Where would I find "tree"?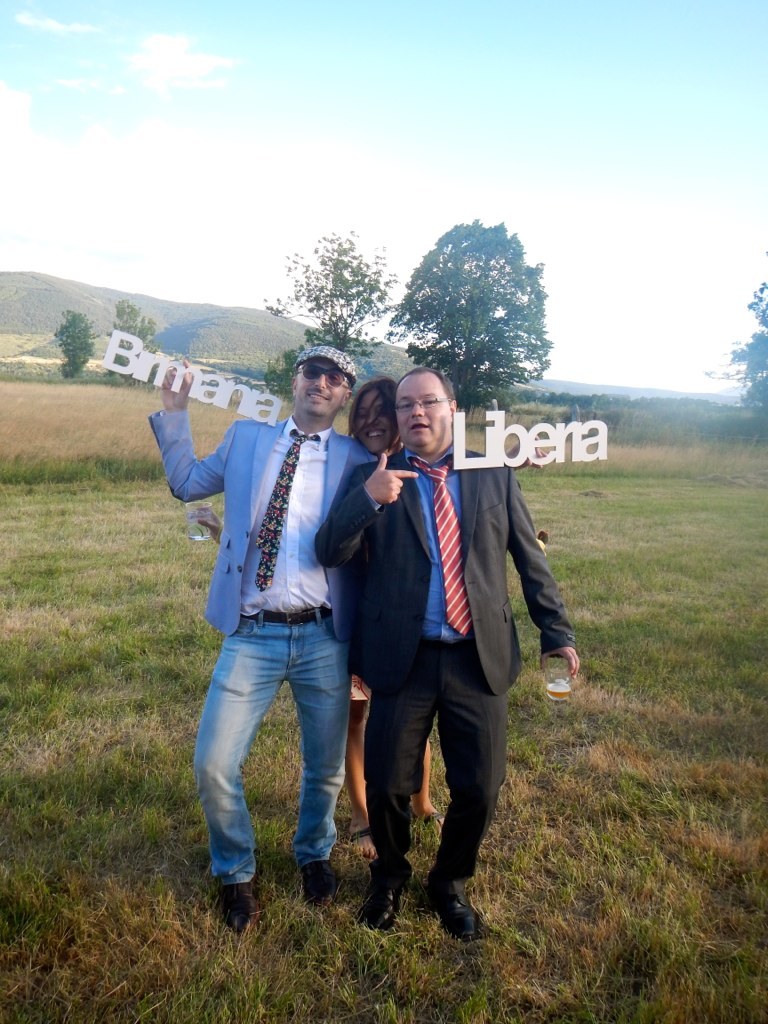
At pyautogui.locateOnScreen(392, 207, 562, 407).
